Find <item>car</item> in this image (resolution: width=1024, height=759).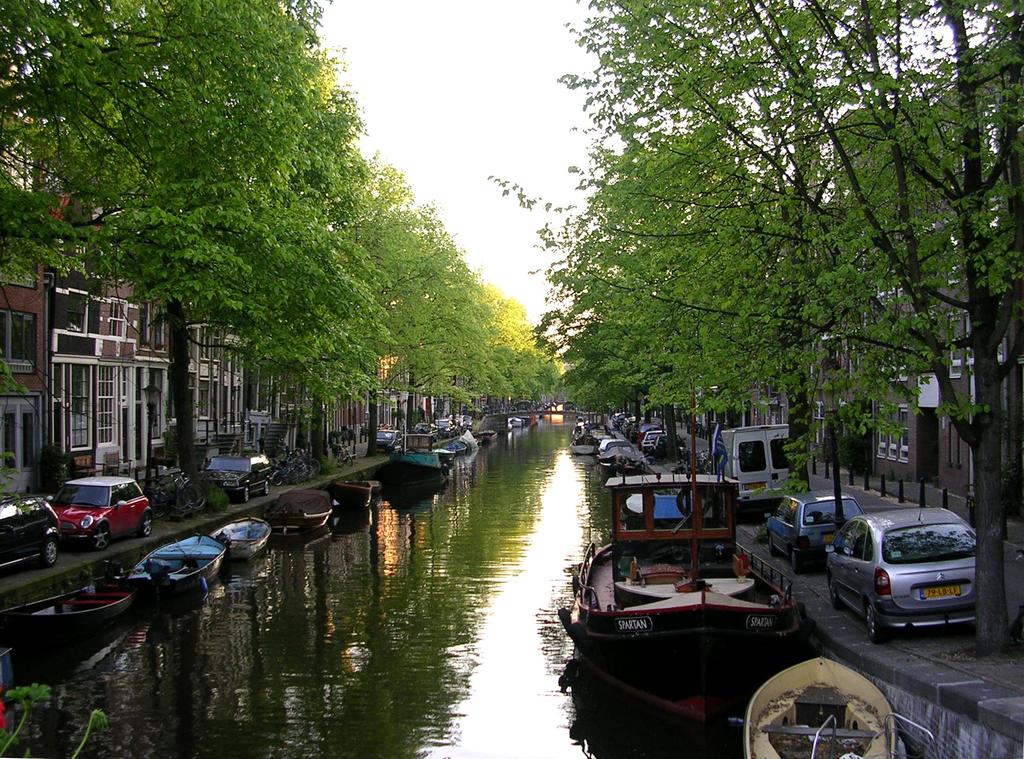
region(452, 416, 462, 435).
